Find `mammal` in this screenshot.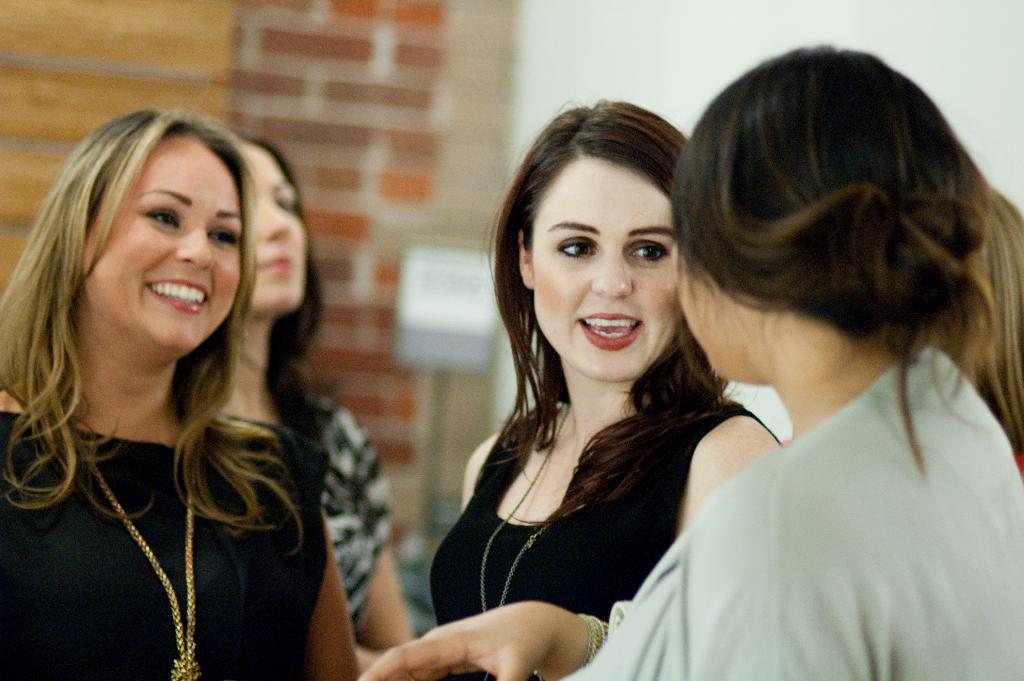
The bounding box for `mammal` is x1=924 y1=183 x2=1023 y2=478.
